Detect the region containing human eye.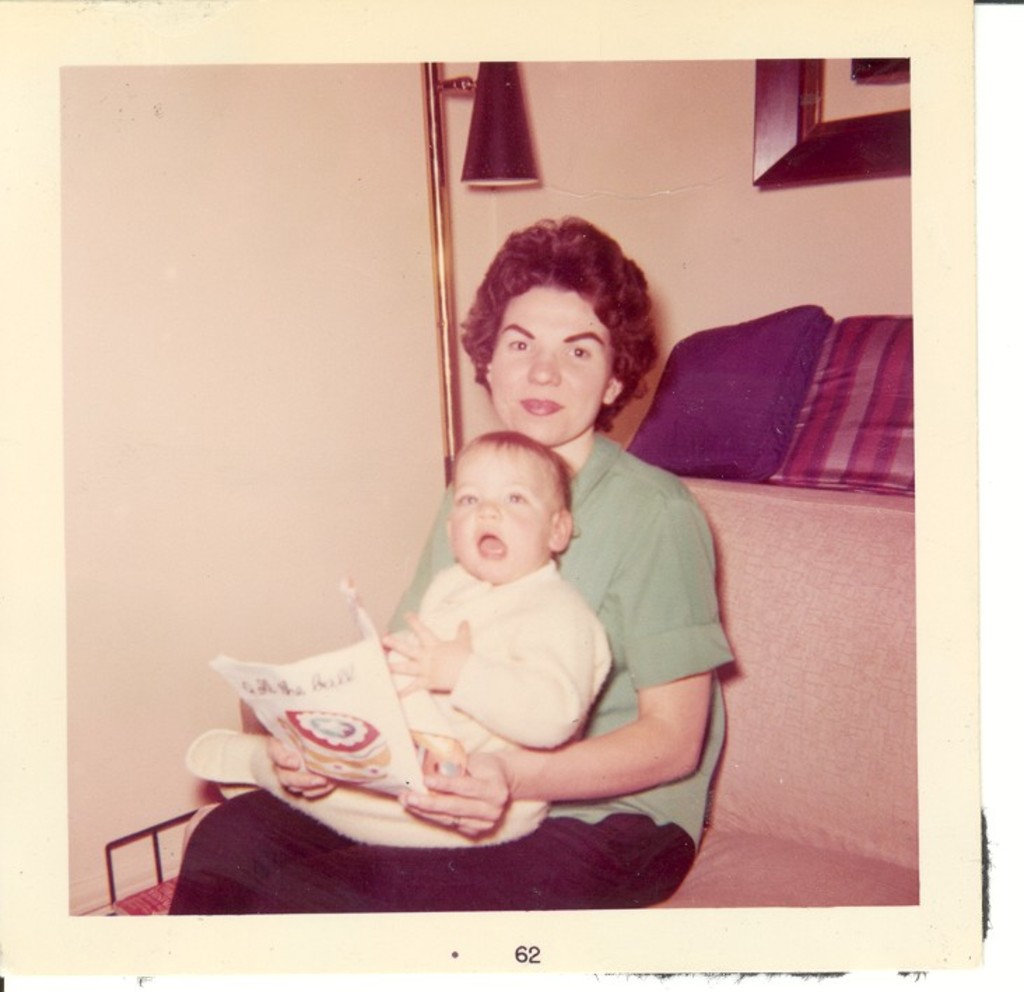
pyautogui.locateOnScreen(505, 334, 529, 354).
